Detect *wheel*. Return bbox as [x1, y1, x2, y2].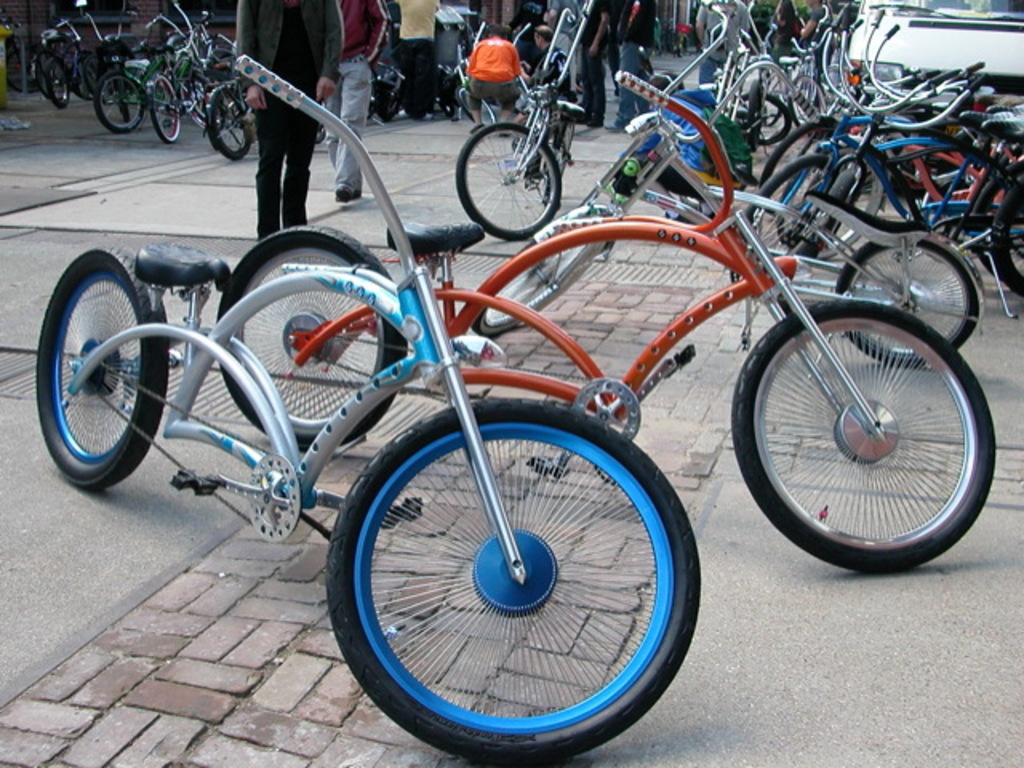
[144, 74, 179, 141].
